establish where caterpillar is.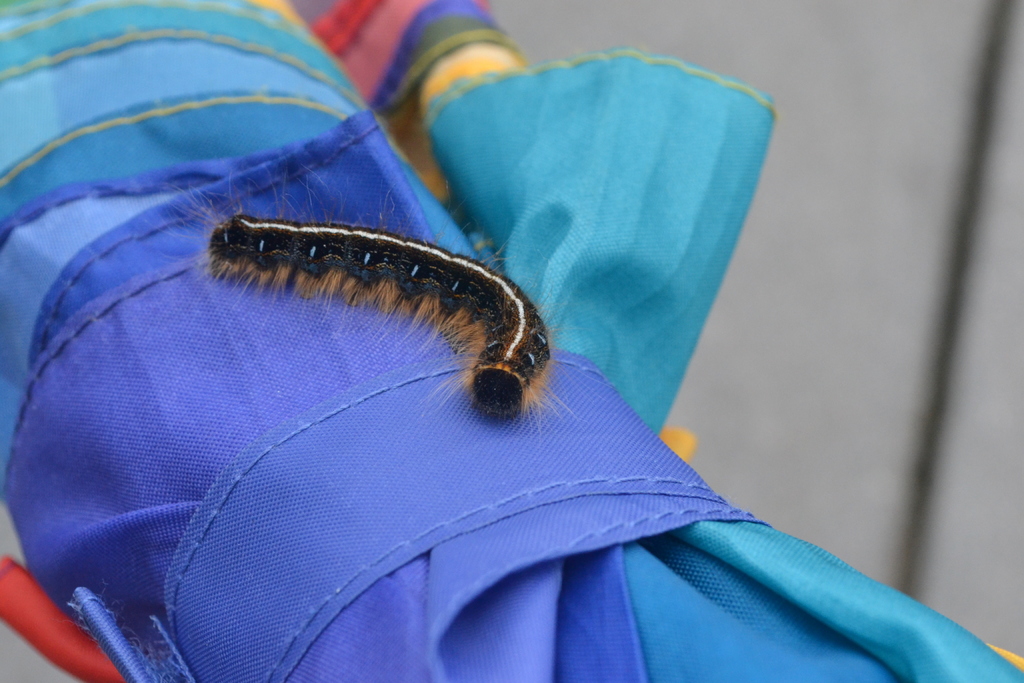
Established at x1=162 y1=154 x2=592 y2=441.
